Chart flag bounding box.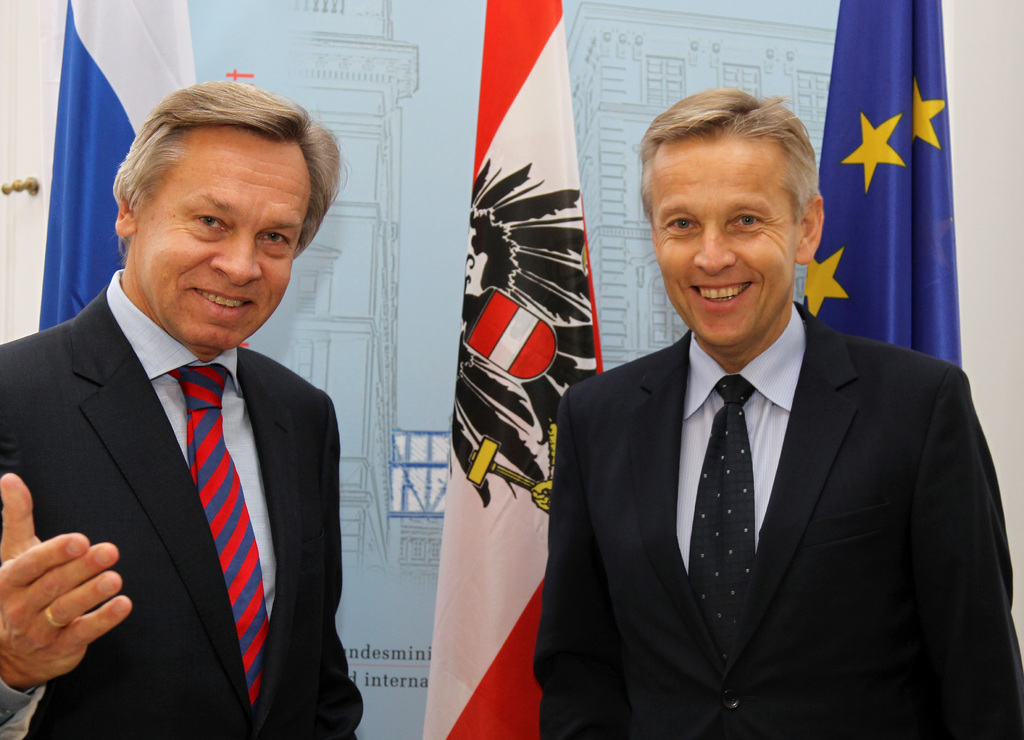
Charted: 416,0,618,739.
